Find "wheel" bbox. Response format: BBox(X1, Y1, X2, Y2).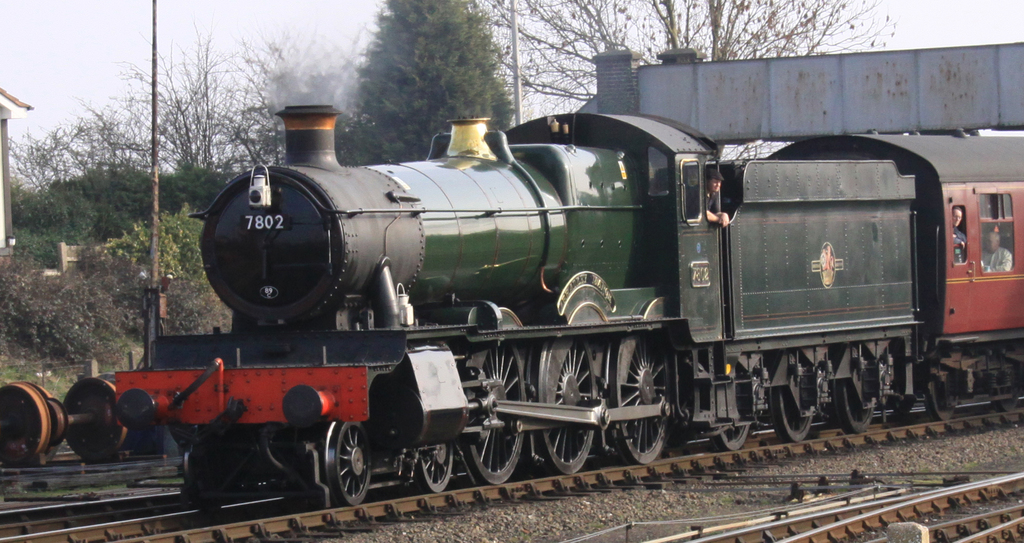
BBox(986, 367, 1018, 407).
